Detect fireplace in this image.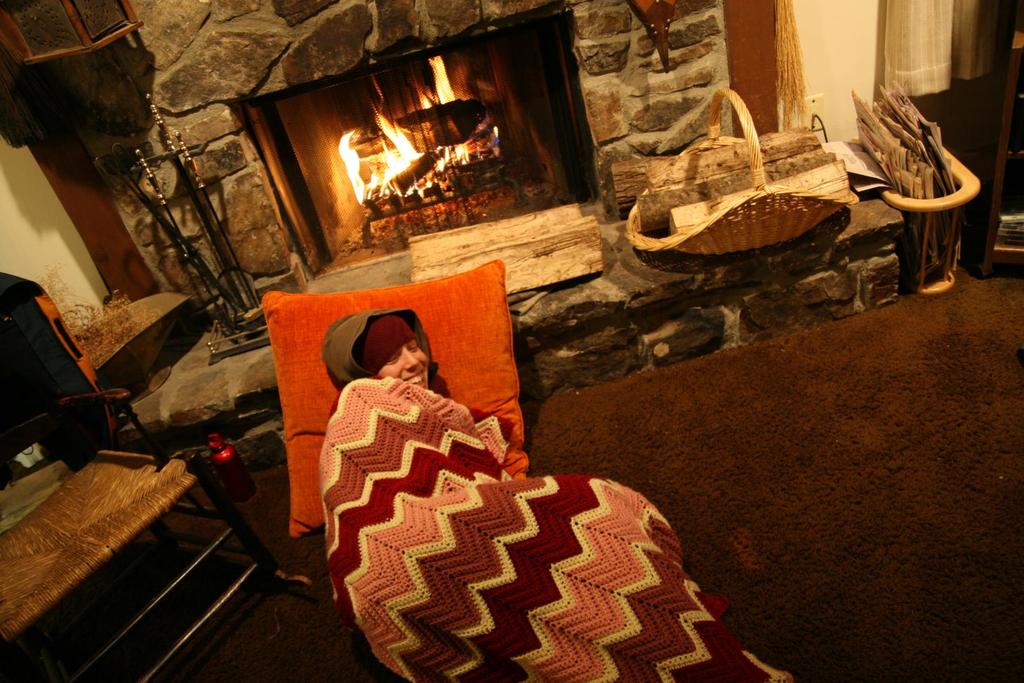
Detection: (216, 0, 602, 280).
